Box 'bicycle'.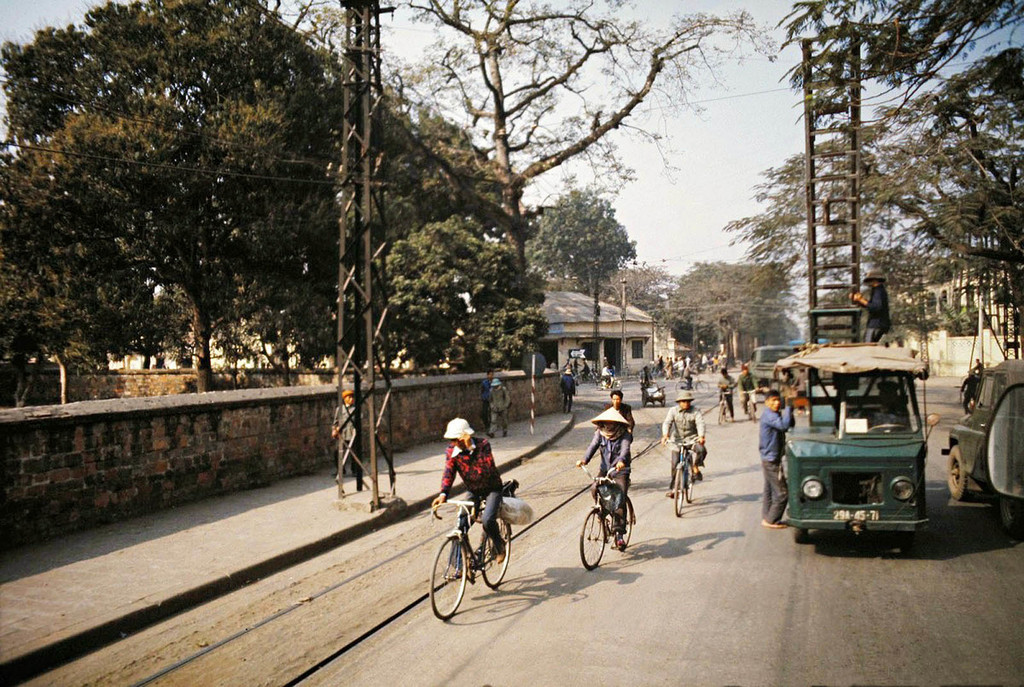
bbox=[737, 389, 755, 424].
